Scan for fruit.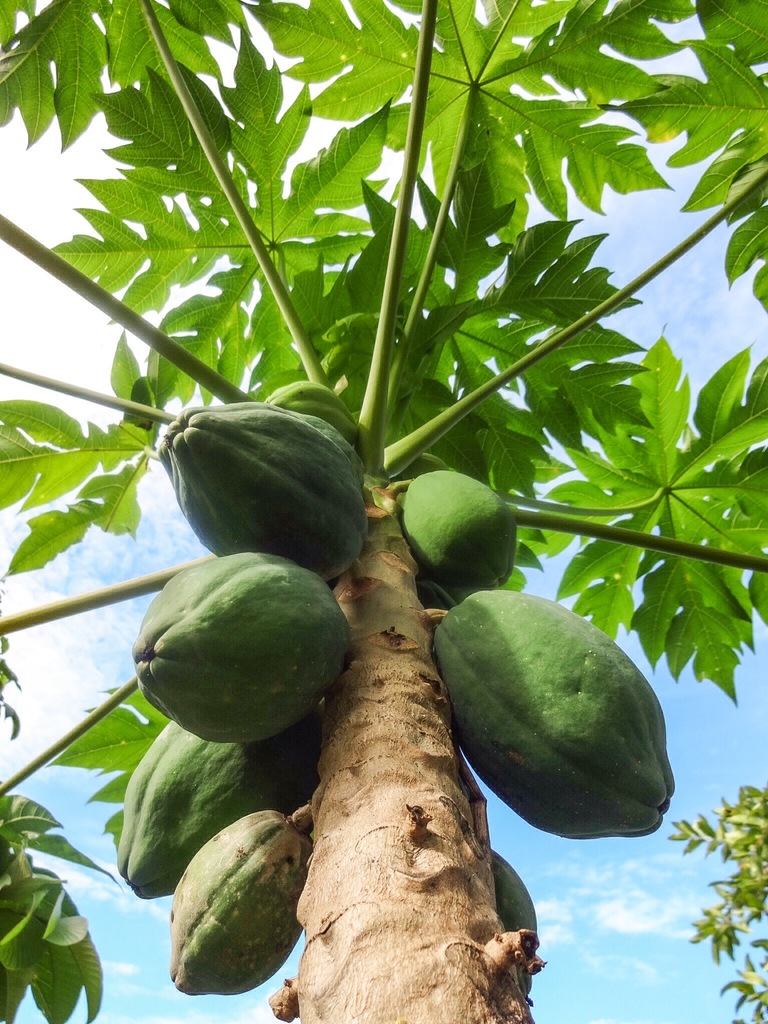
Scan result: x1=431, y1=586, x2=674, y2=837.
